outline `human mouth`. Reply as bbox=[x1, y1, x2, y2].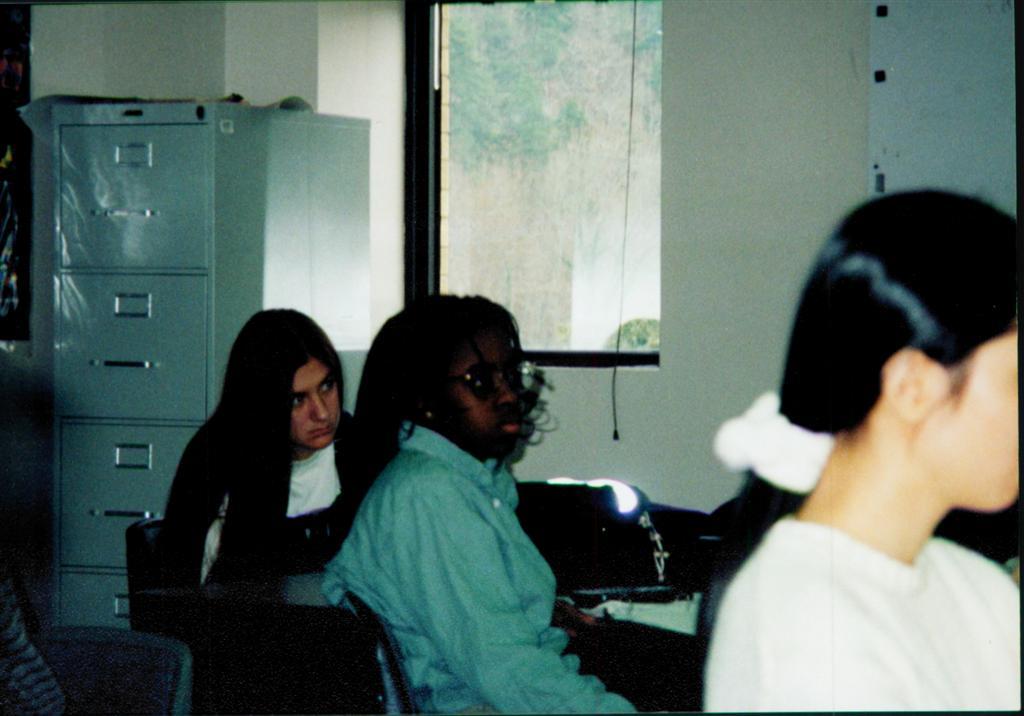
bbox=[308, 424, 331, 433].
